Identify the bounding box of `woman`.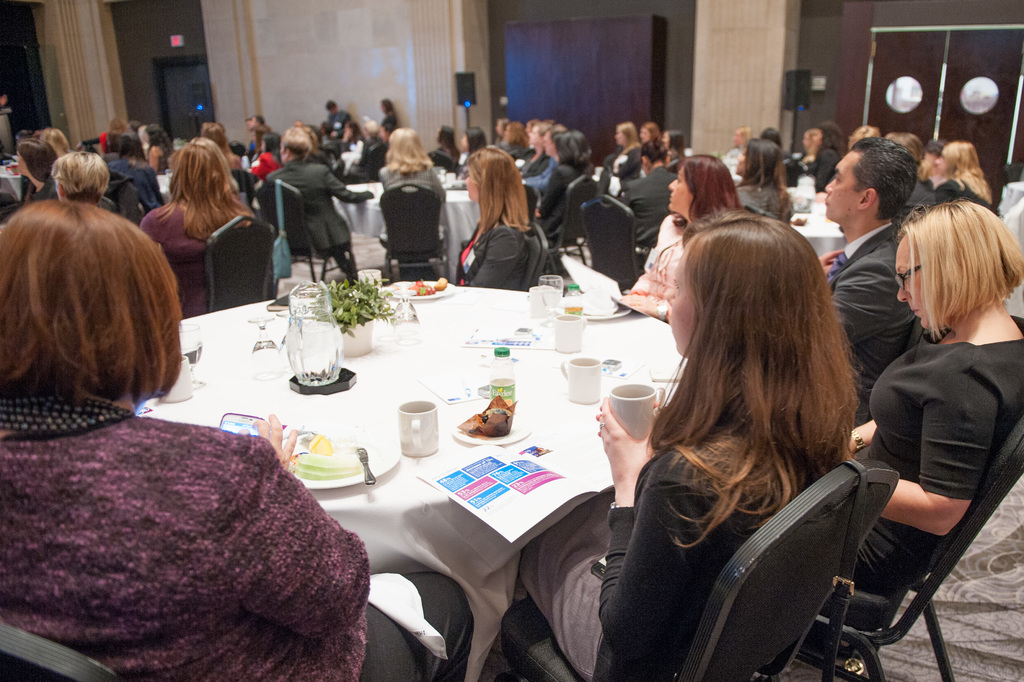
bbox=(0, 199, 477, 681).
